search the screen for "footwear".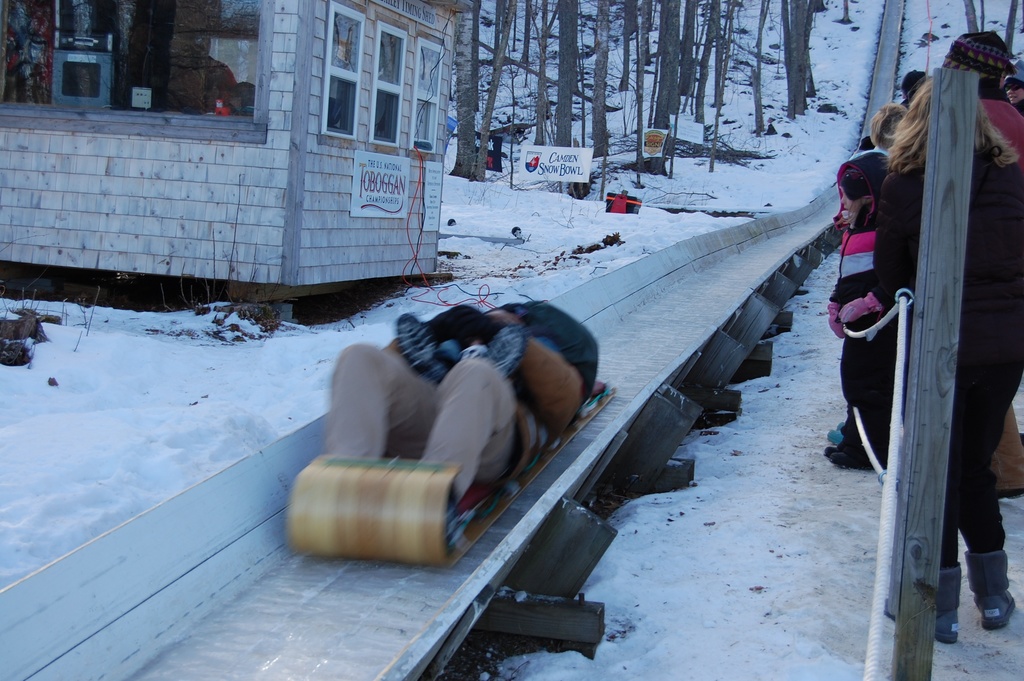
Found at Rect(881, 554, 967, 646).
